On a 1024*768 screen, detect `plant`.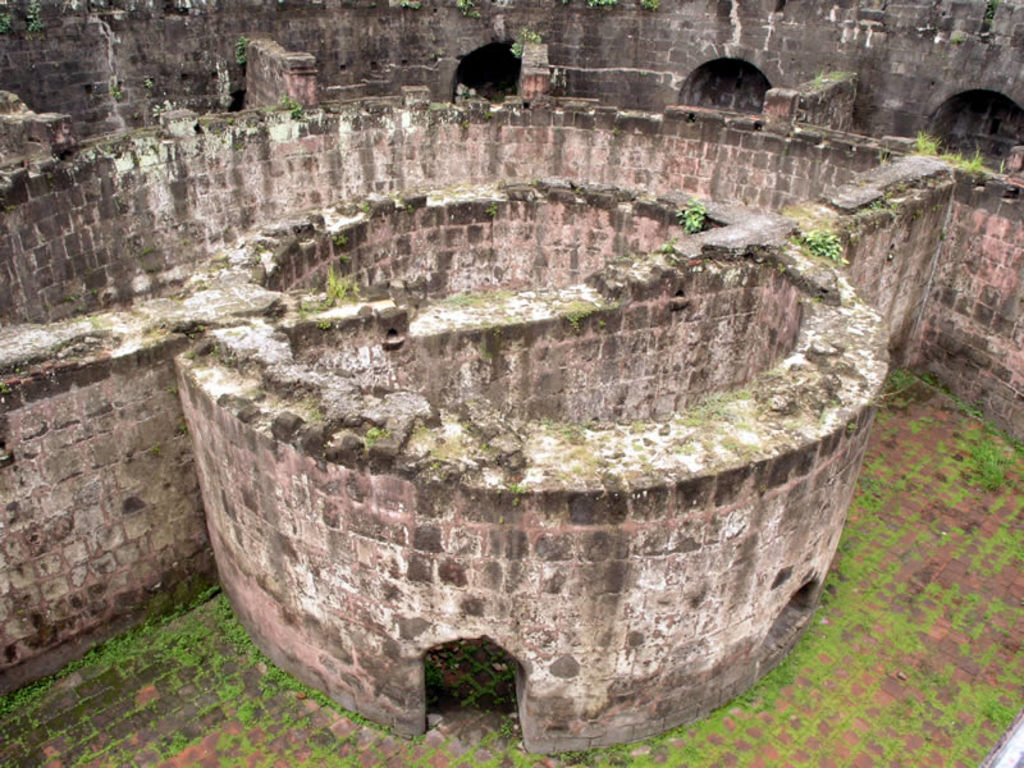
[911,128,933,152].
